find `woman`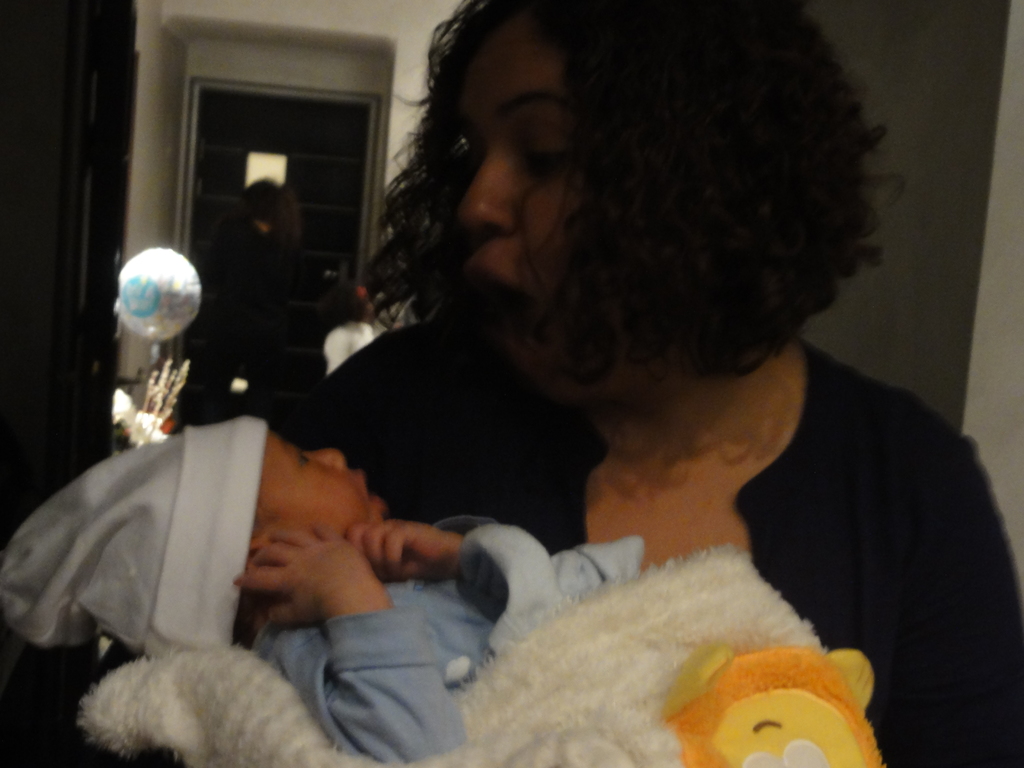
268:0:1023:767
